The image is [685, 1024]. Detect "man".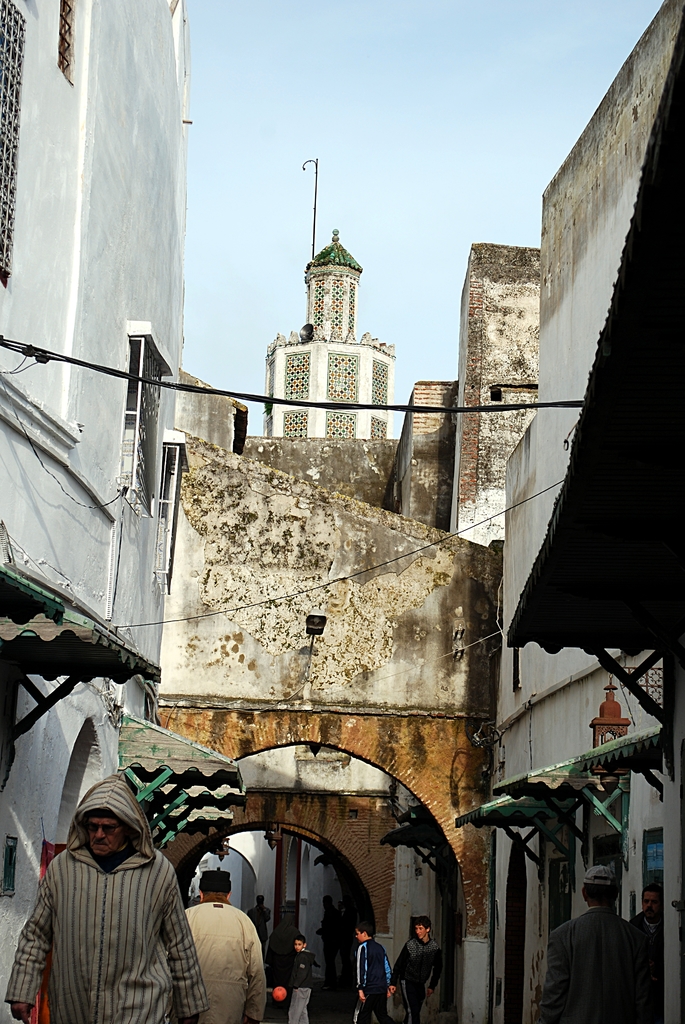
Detection: {"x1": 269, "y1": 927, "x2": 319, "y2": 1023}.
